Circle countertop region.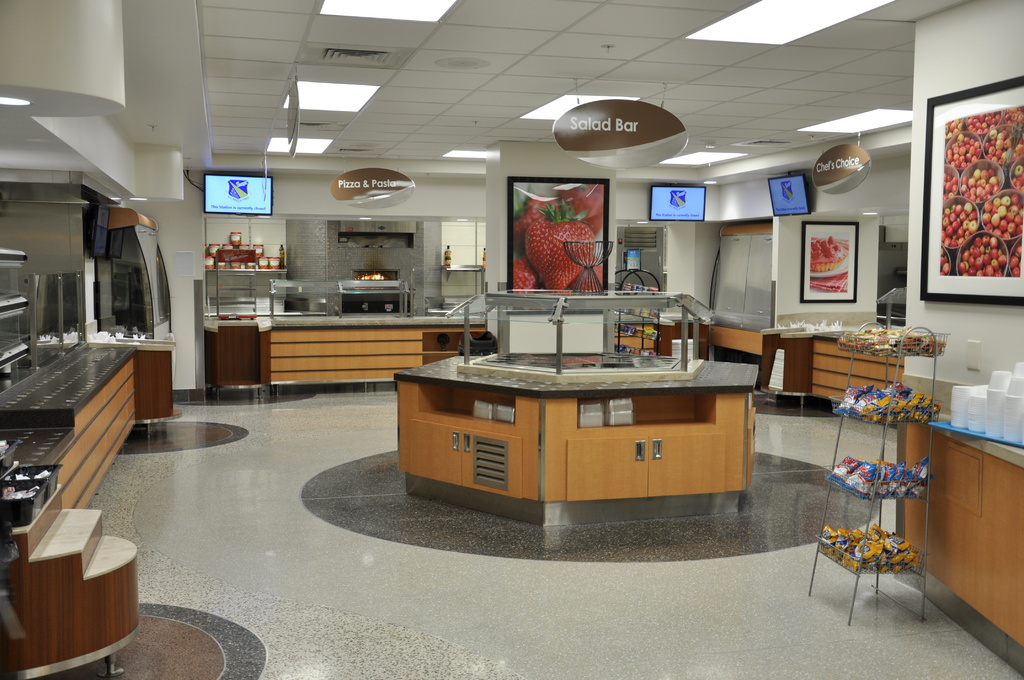
Region: detection(393, 355, 762, 401).
